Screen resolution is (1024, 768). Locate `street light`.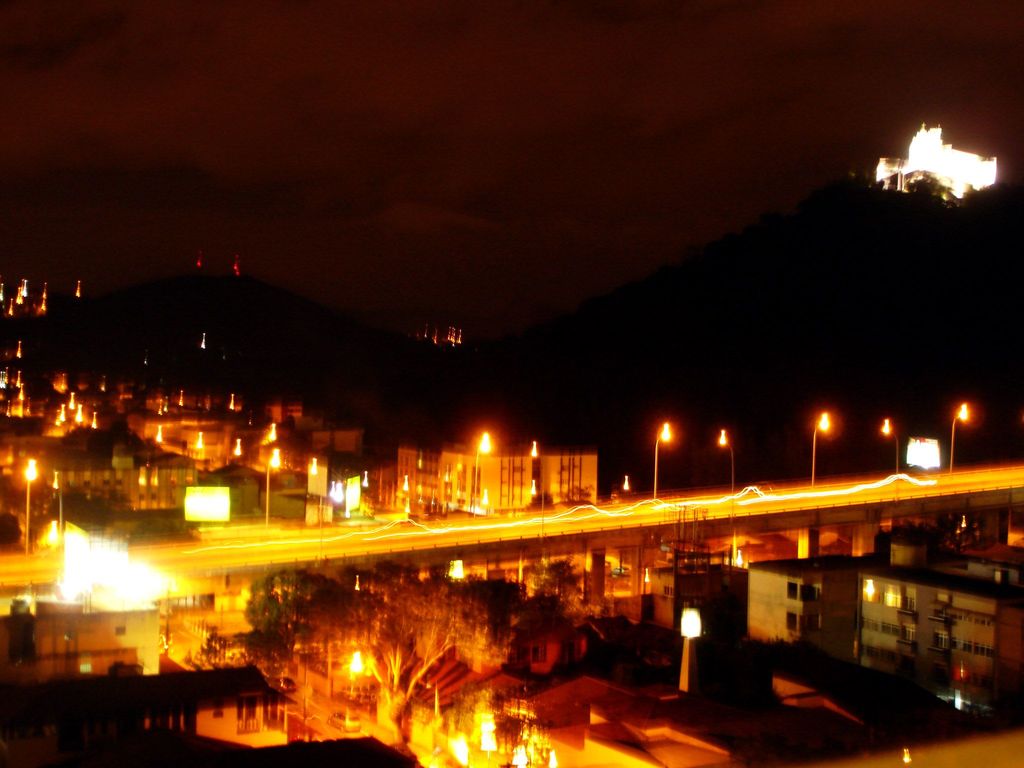
<region>263, 451, 288, 525</region>.
